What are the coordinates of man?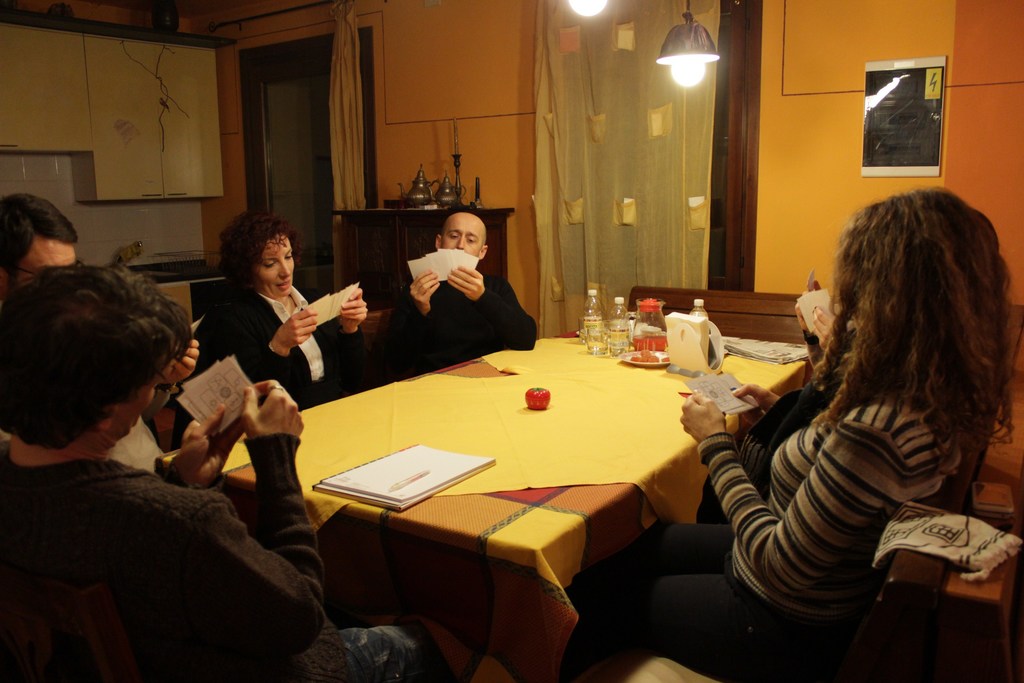
bbox=[0, 191, 199, 476].
